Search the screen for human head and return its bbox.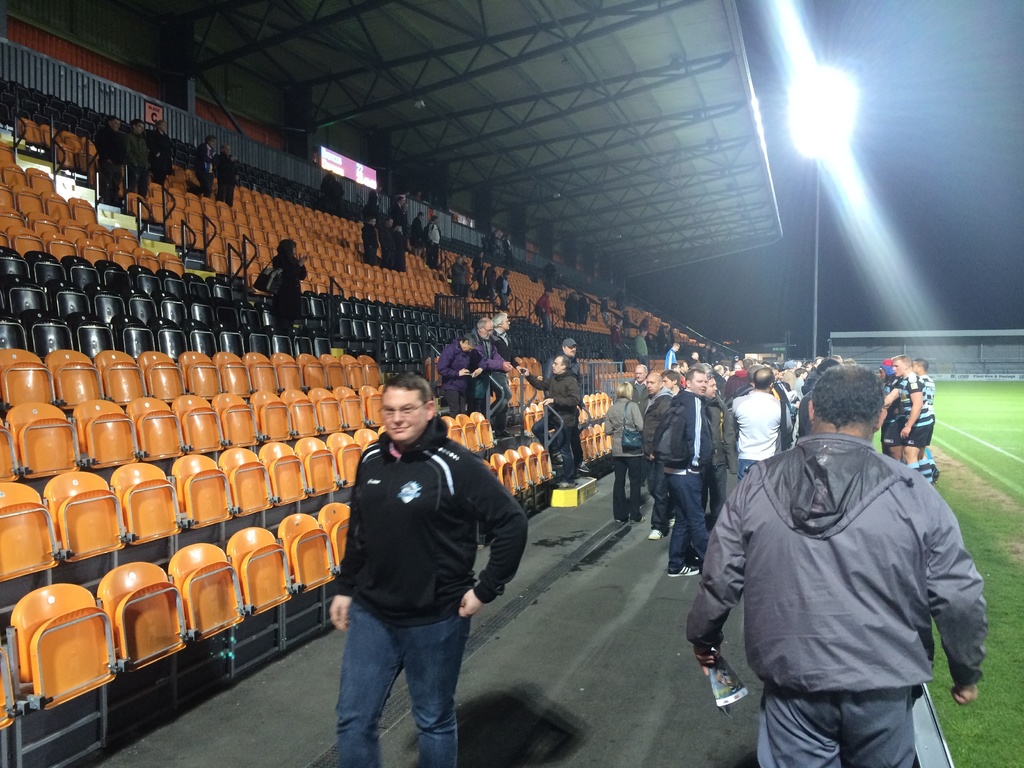
Found: x1=129 y1=118 x2=144 y2=135.
